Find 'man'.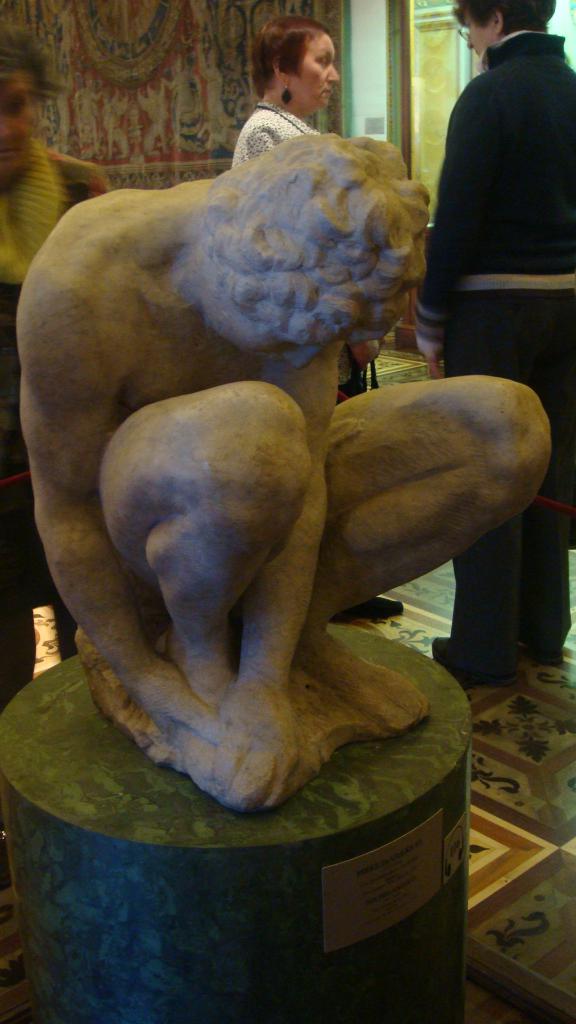
select_region(410, 0, 575, 418).
